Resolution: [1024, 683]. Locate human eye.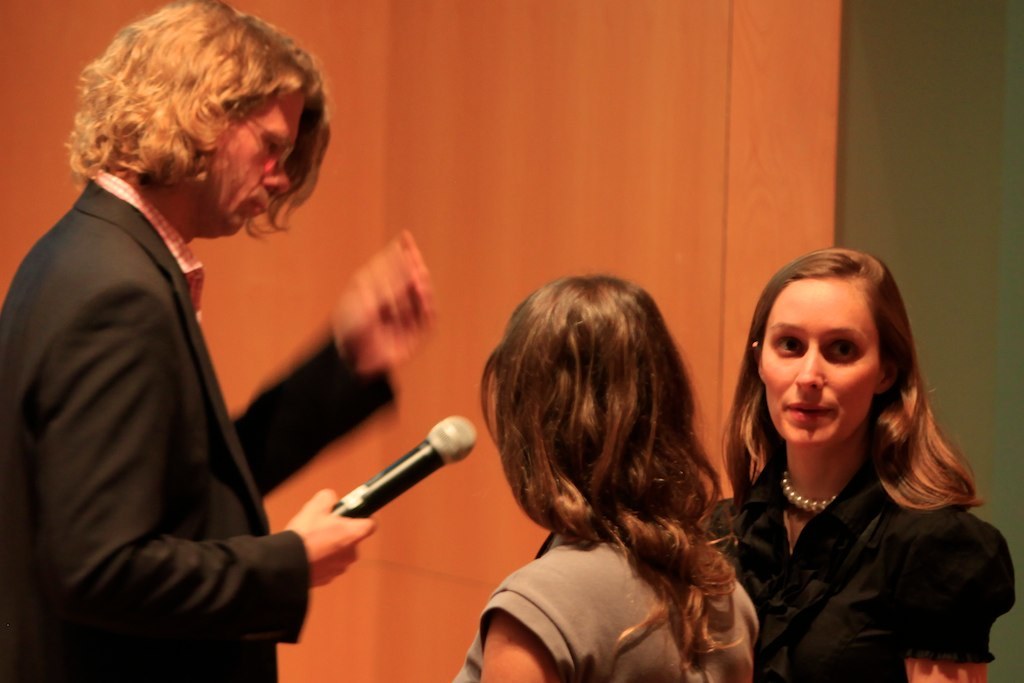
left=823, top=336, right=866, bottom=365.
